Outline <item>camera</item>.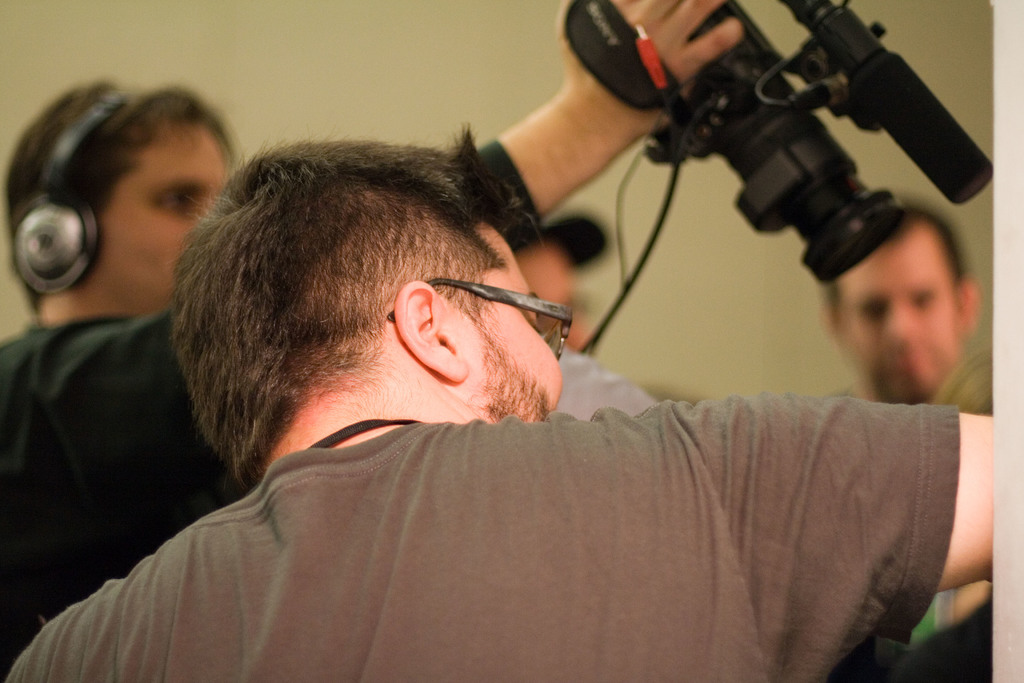
Outline: (572,21,967,293).
